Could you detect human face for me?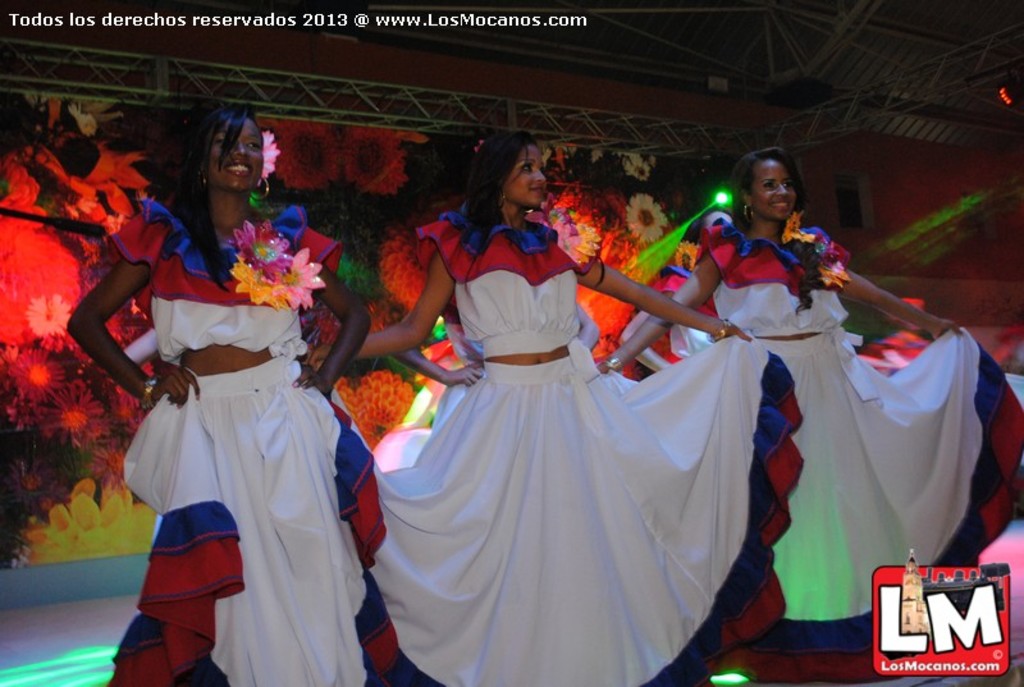
Detection result: Rect(207, 118, 262, 192).
